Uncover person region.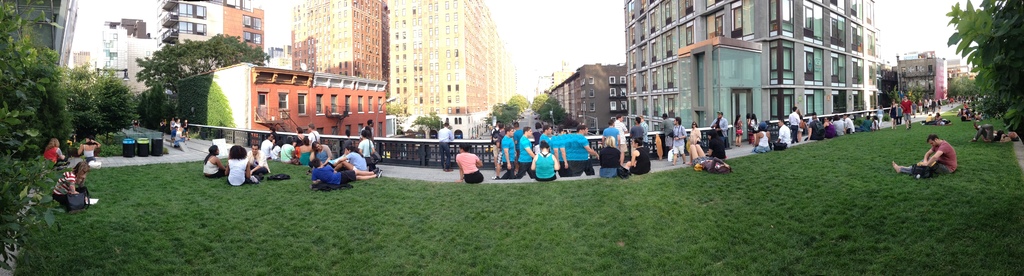
Uncovered: [598,134,618,175].
